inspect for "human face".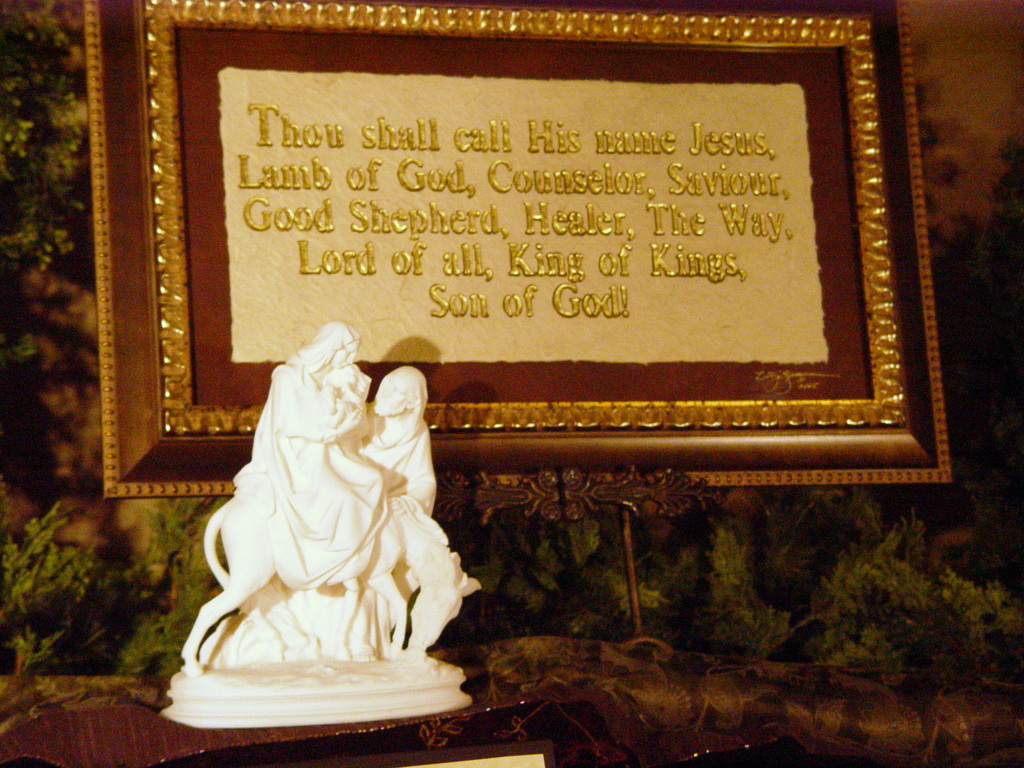
Inspection: 371 383 402 412.
